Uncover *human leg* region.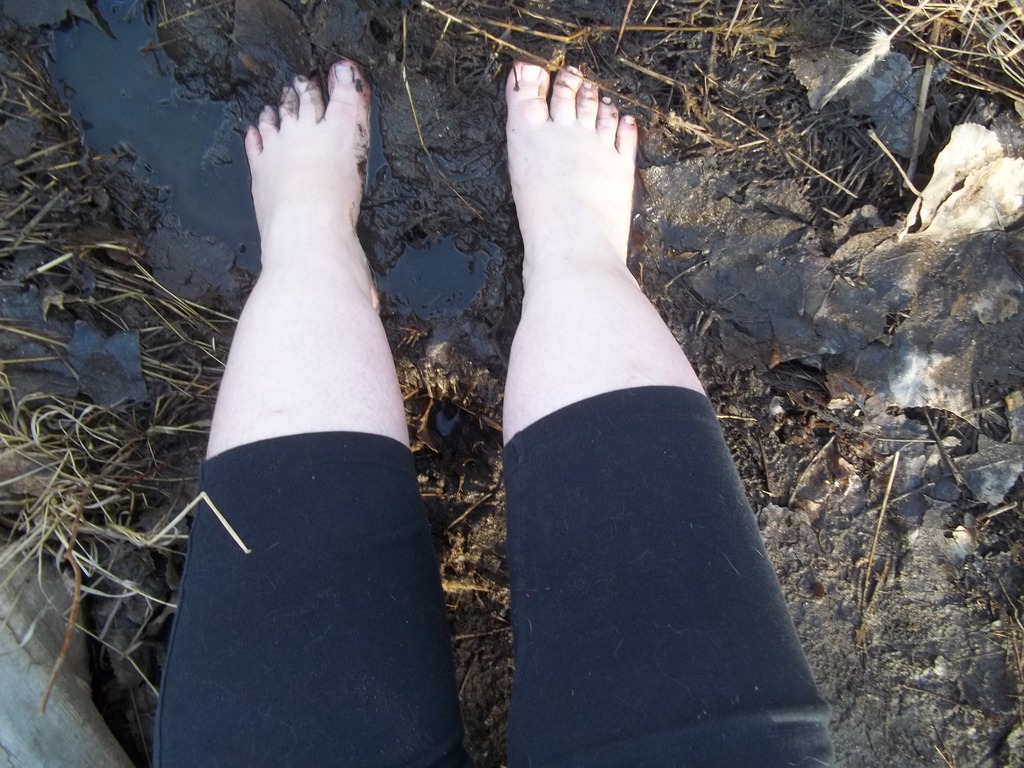
Uncovered: 155/64/475/767.
